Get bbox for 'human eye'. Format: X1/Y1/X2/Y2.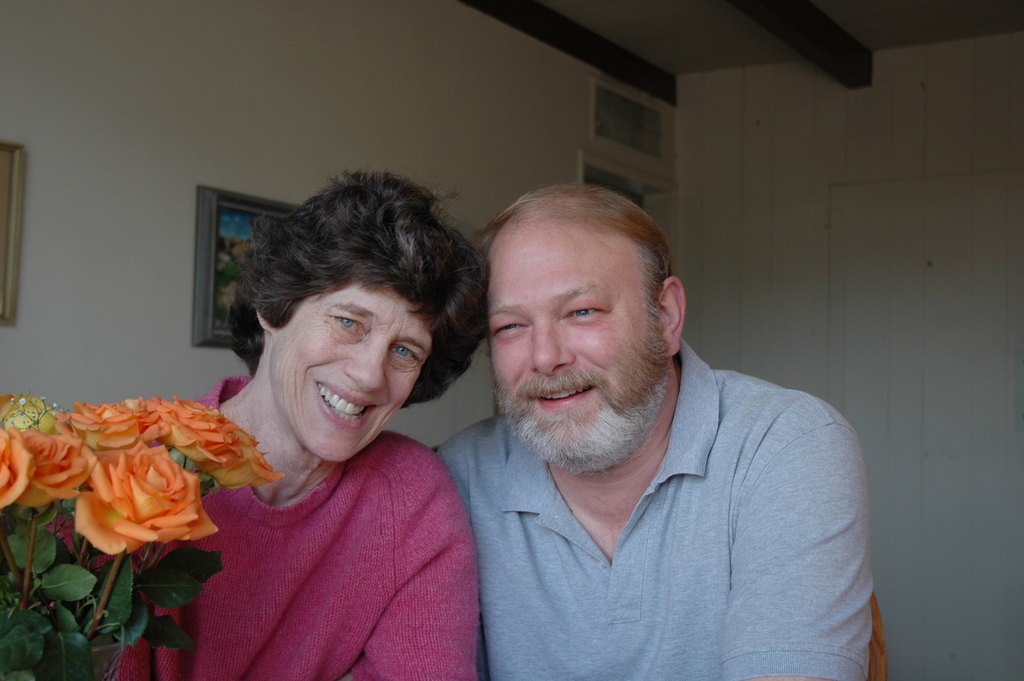
559/296/614/326.
